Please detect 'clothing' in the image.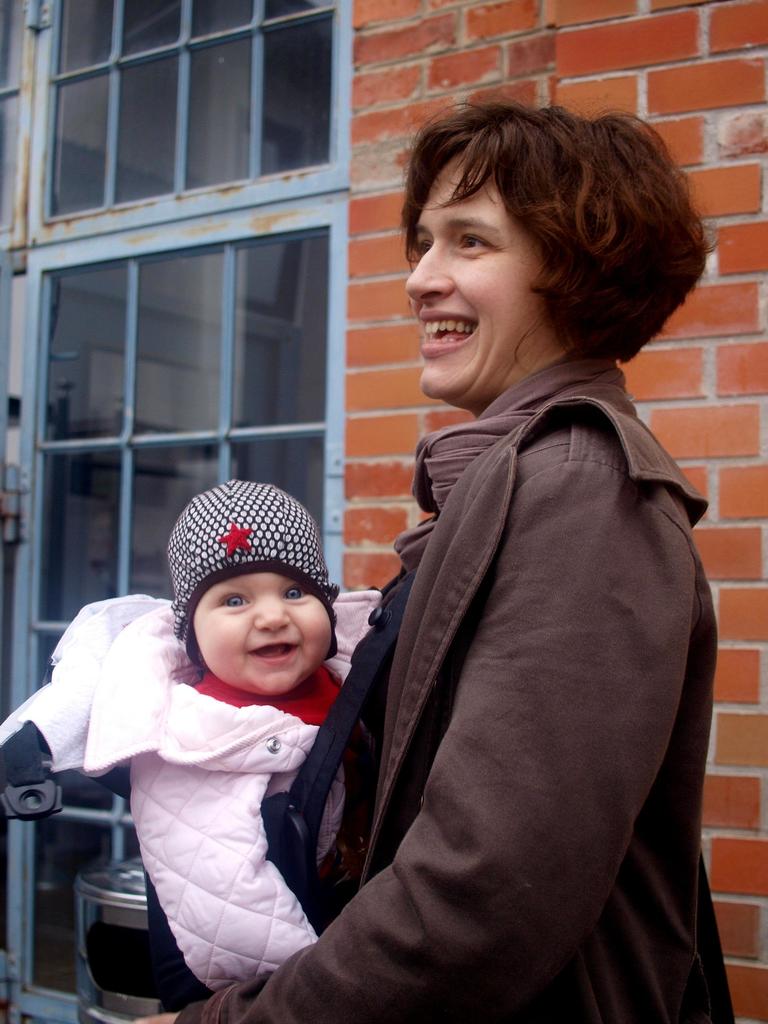
(x1=61, y1=580, x2=376, y2=1005).
